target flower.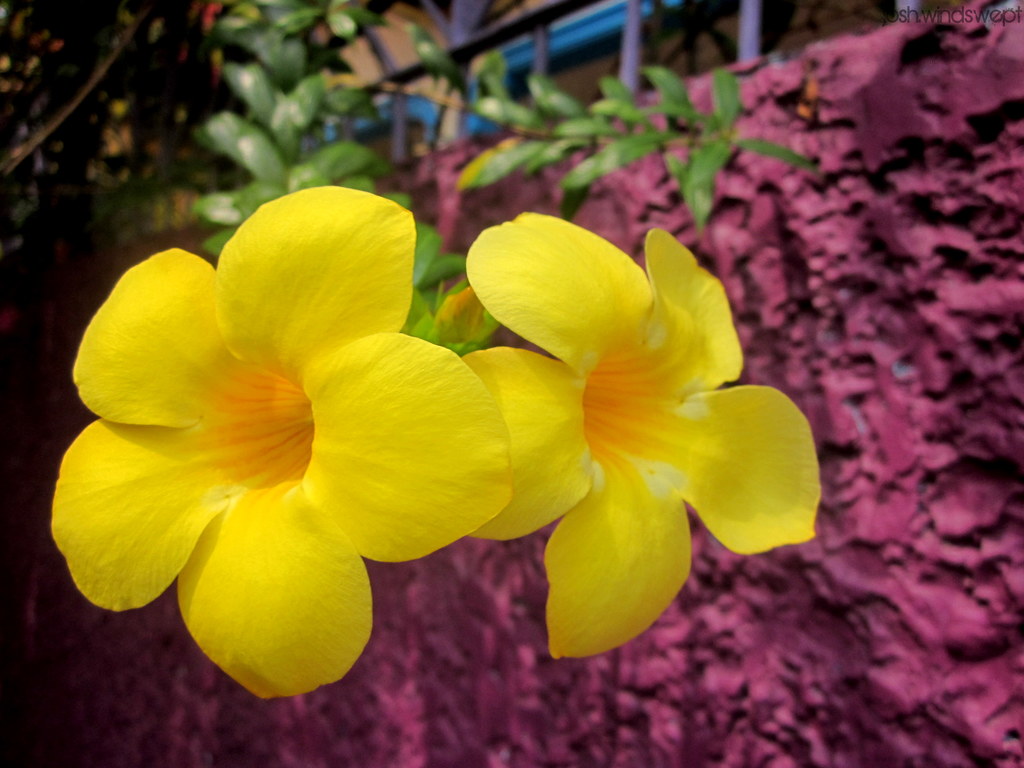
Target region: (x1=49, y1=184, x2=517, y2=700).
